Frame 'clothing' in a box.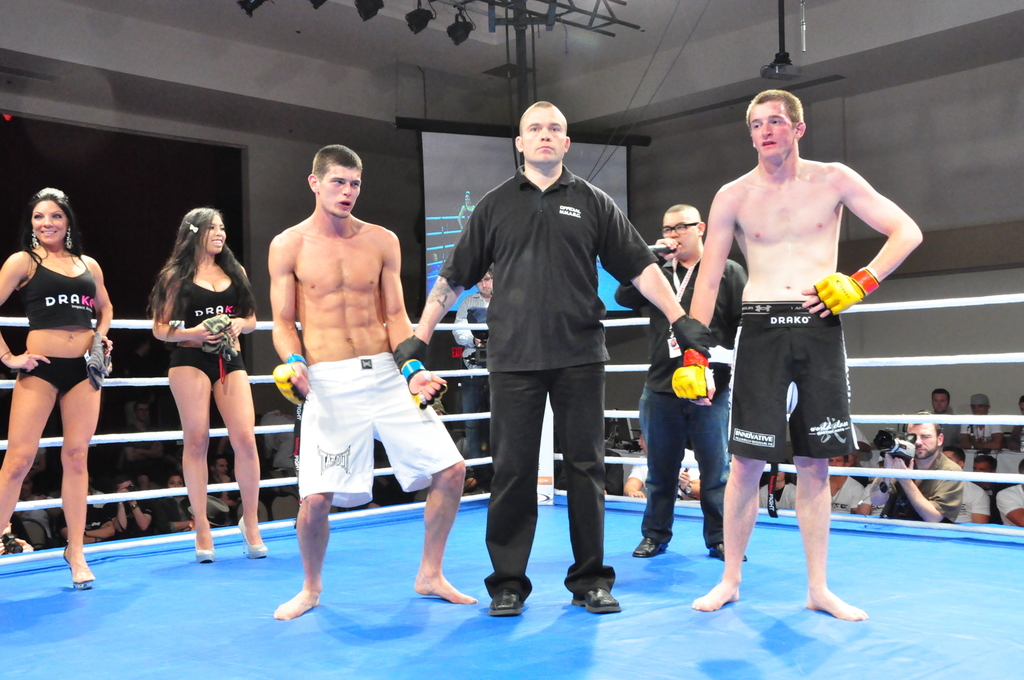
BBox(814, 473, 871, 516).
